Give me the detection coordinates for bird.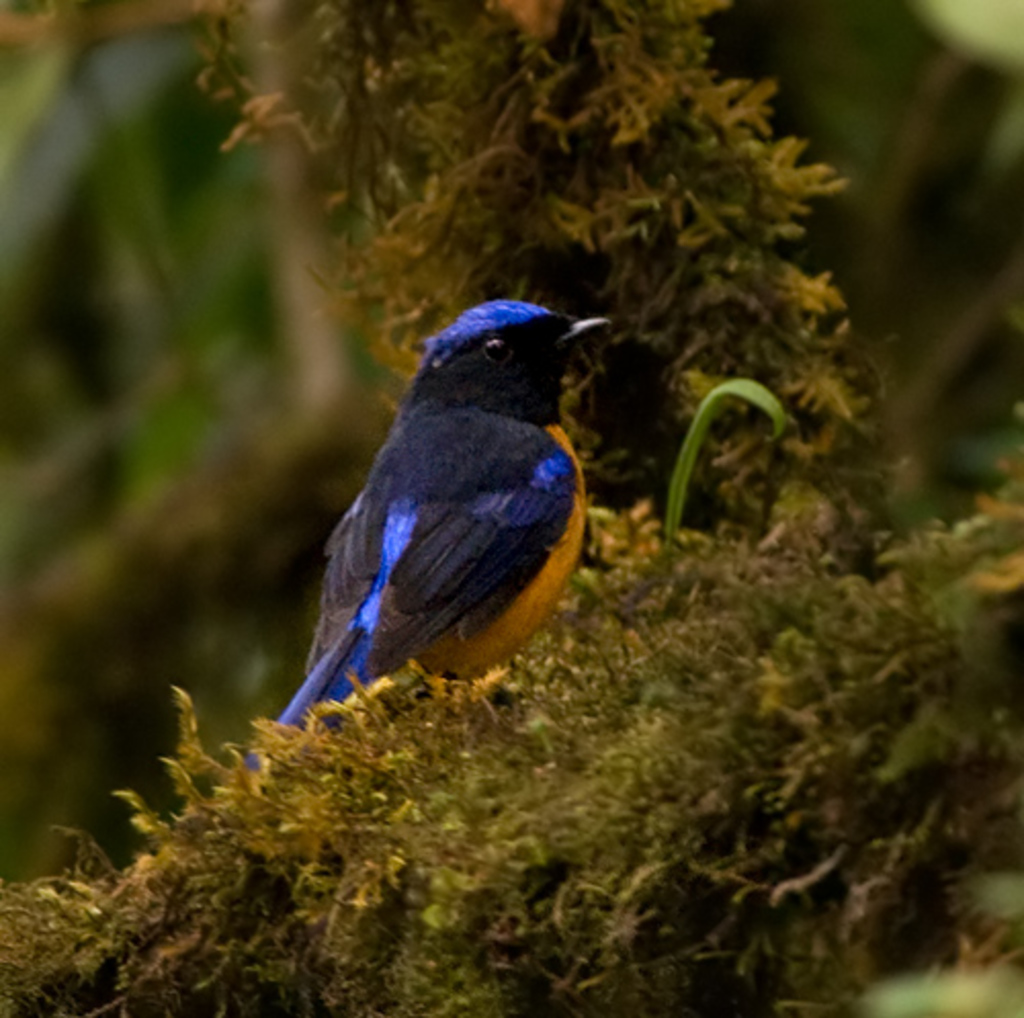
{"x1": 236, "y1": 295, "x2": 592, "y2": 707}.
